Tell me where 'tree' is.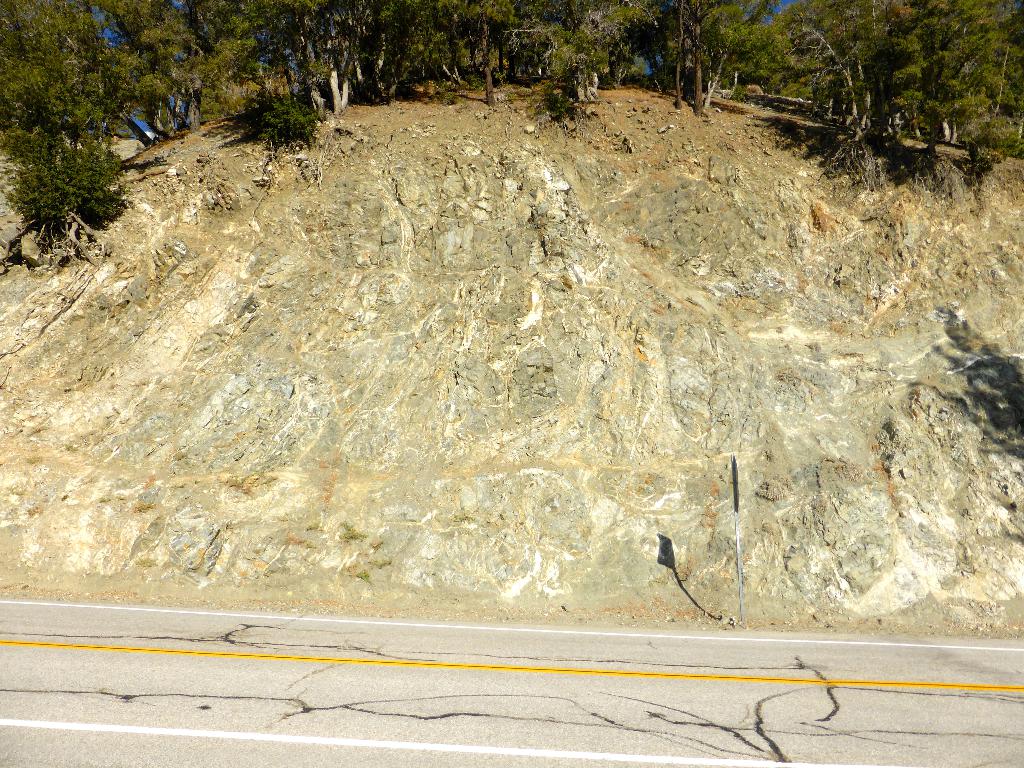
'tree' is at x1=212 y1=0 x2=386 y2=136.
